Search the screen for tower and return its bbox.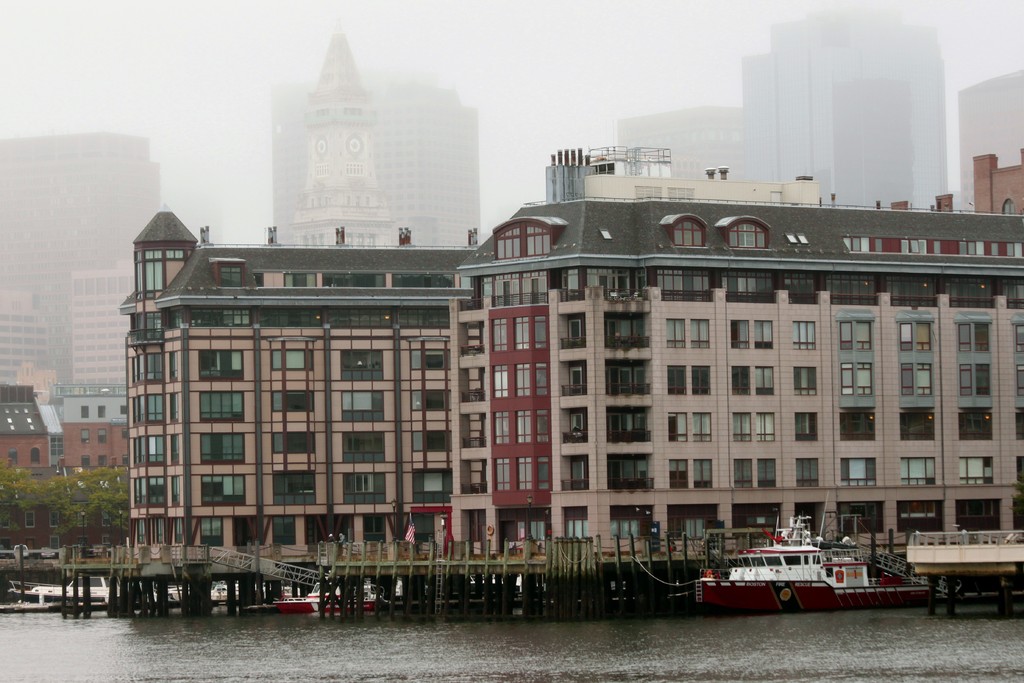
Found: <region>454, 143, 1023, 561</region>.
